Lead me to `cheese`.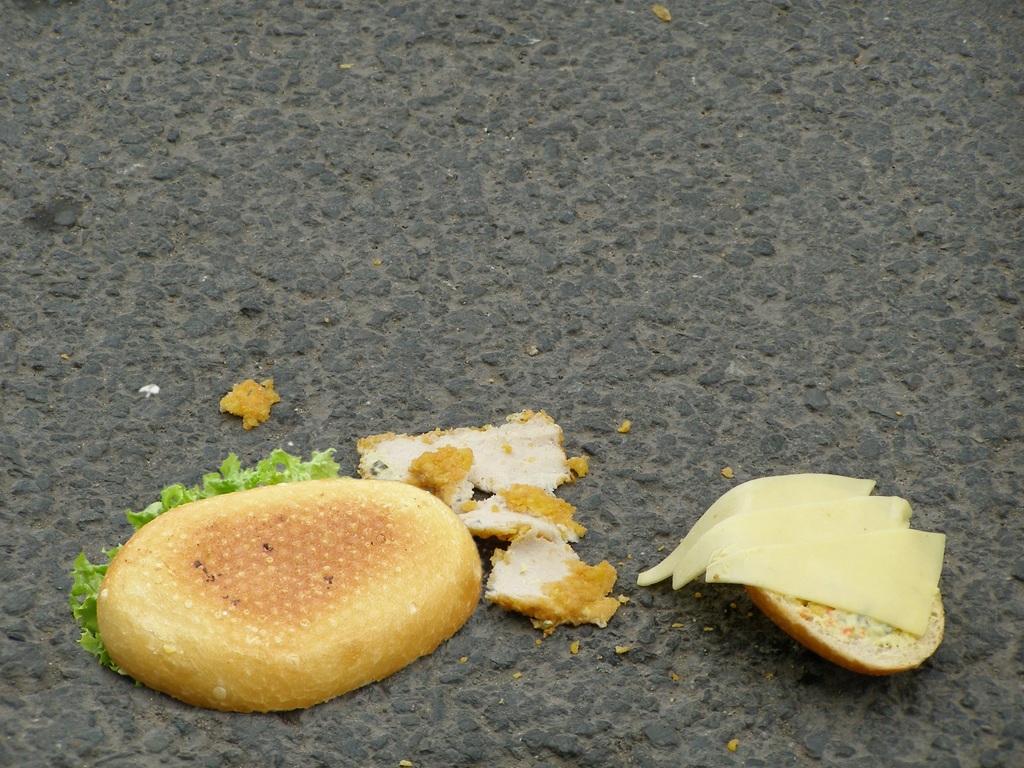
Lead to locate(670, 494, 915, 589).
